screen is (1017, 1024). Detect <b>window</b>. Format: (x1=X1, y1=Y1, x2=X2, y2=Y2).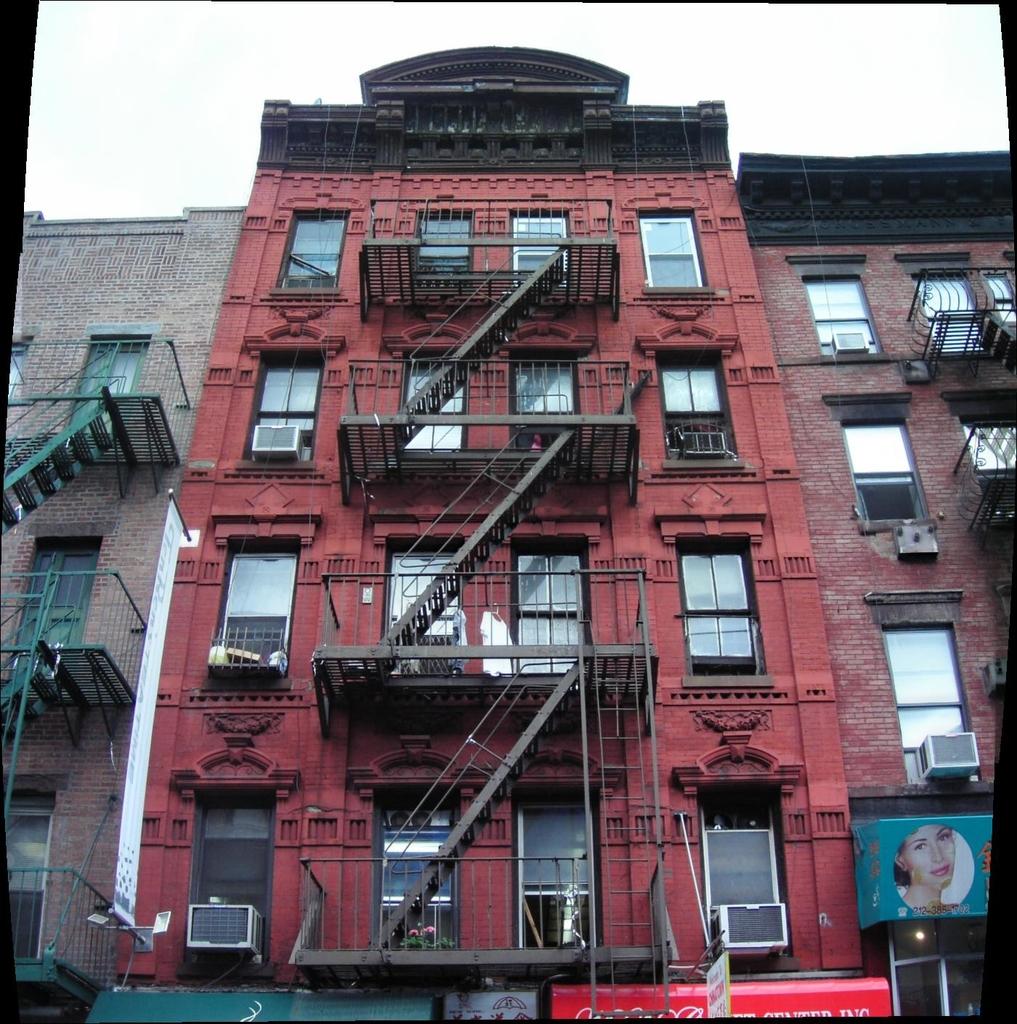
(x1=635, y1=213, x2=705, y2=287).
